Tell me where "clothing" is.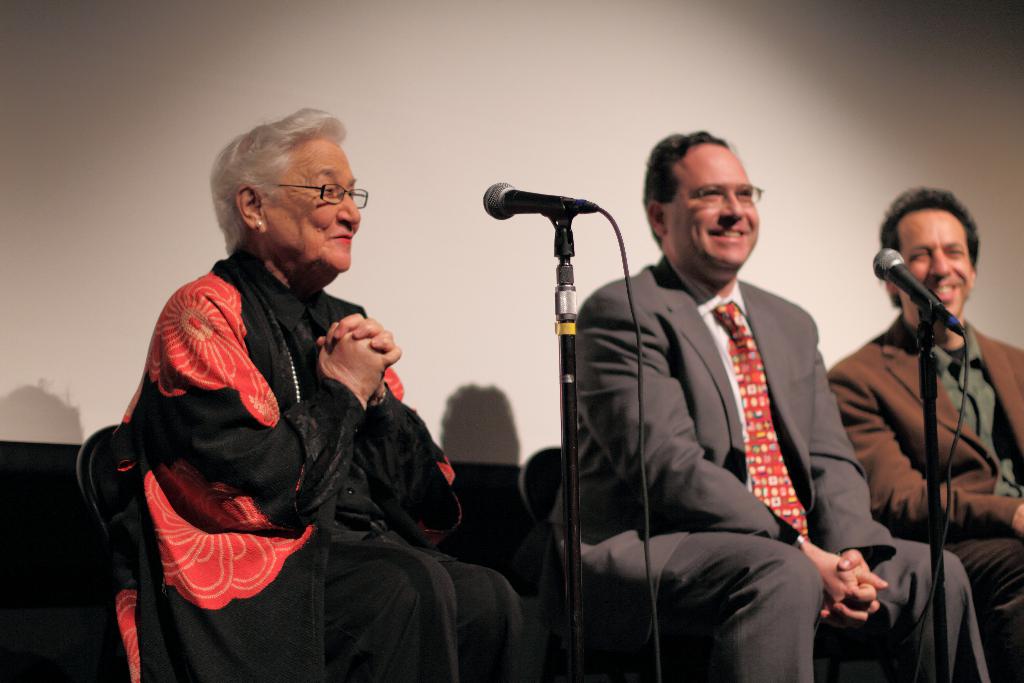
"clothing" is at detection(115, 243, 533, 682).
